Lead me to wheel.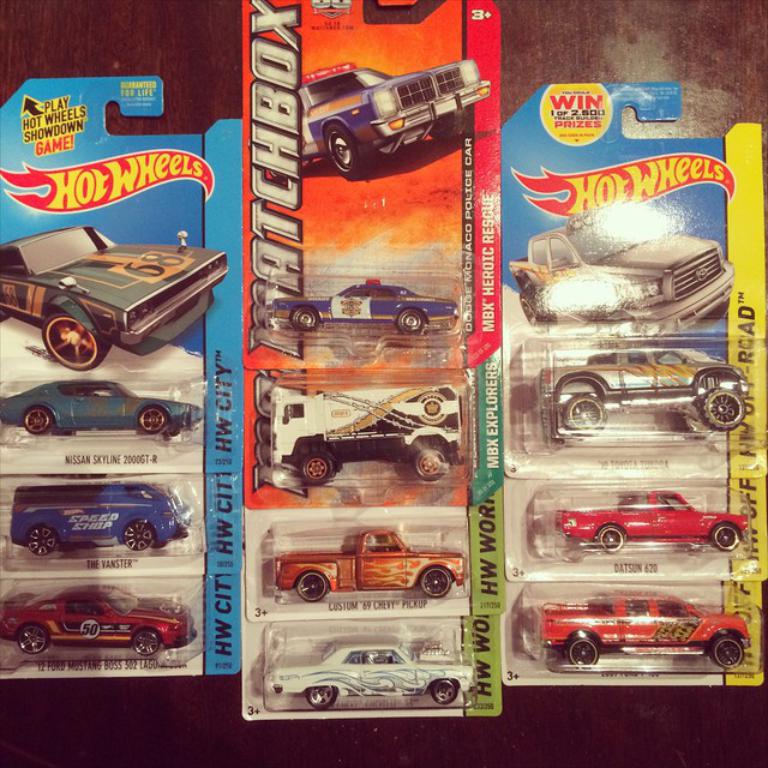
Lead to {"left": 20, "top": 620, "right": 49, "bottom": 654}.
